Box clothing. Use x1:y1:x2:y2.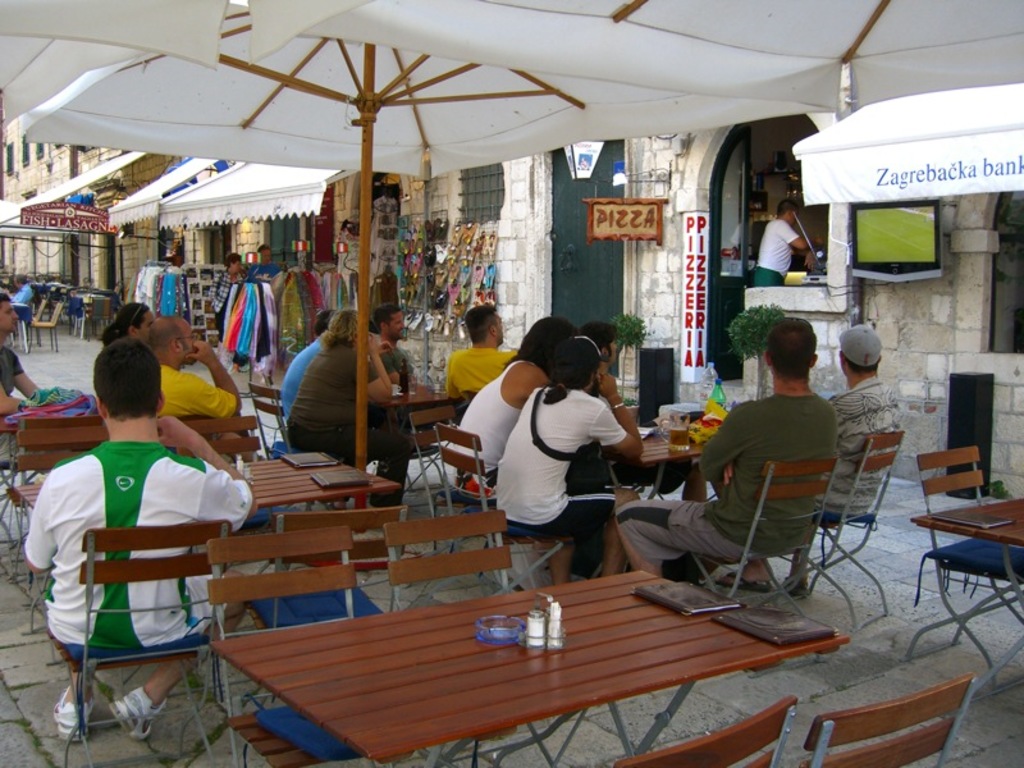
280:338:326:428.
